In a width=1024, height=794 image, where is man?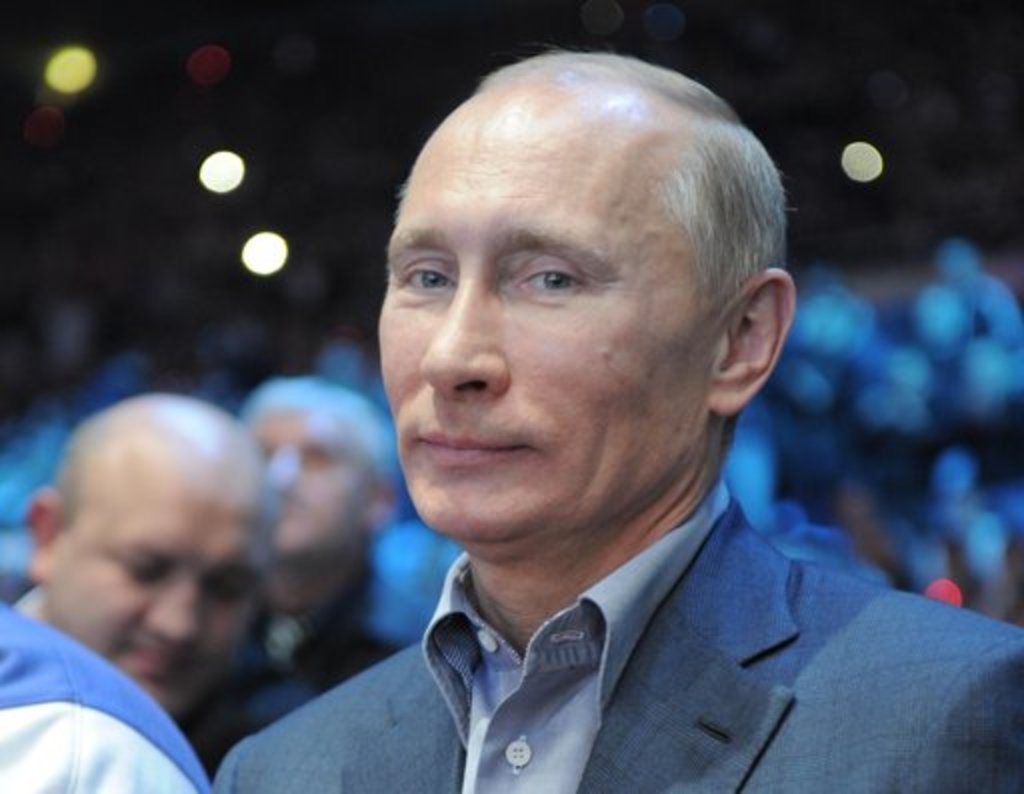
locate(200, 48, 990, 782).
